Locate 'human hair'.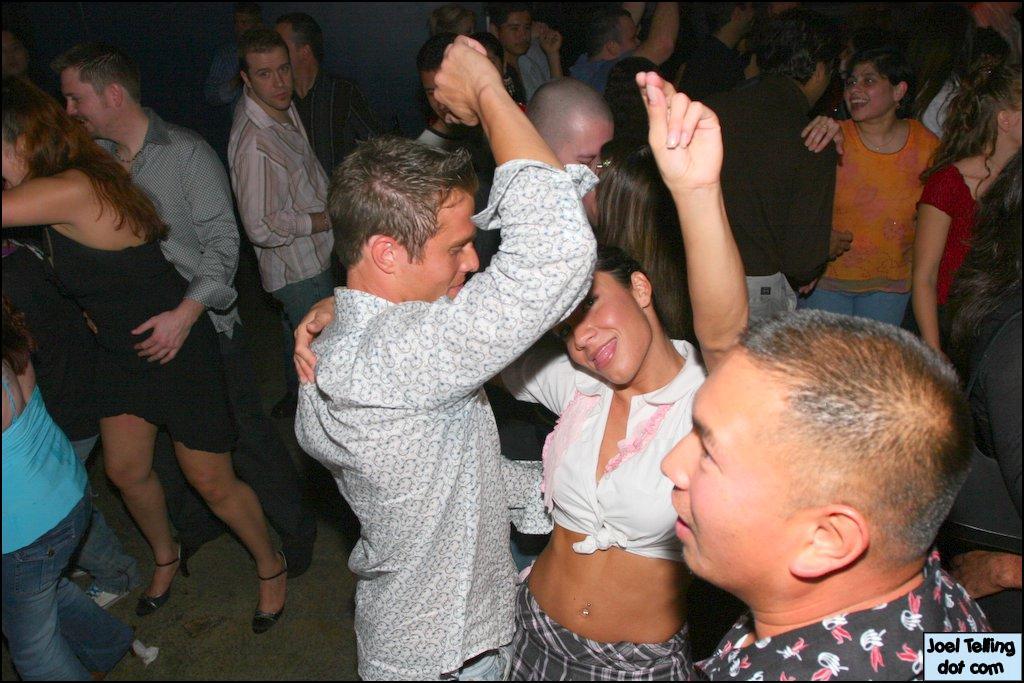
Bounding box: [left=738, top=308, right=978, bottom=566].
